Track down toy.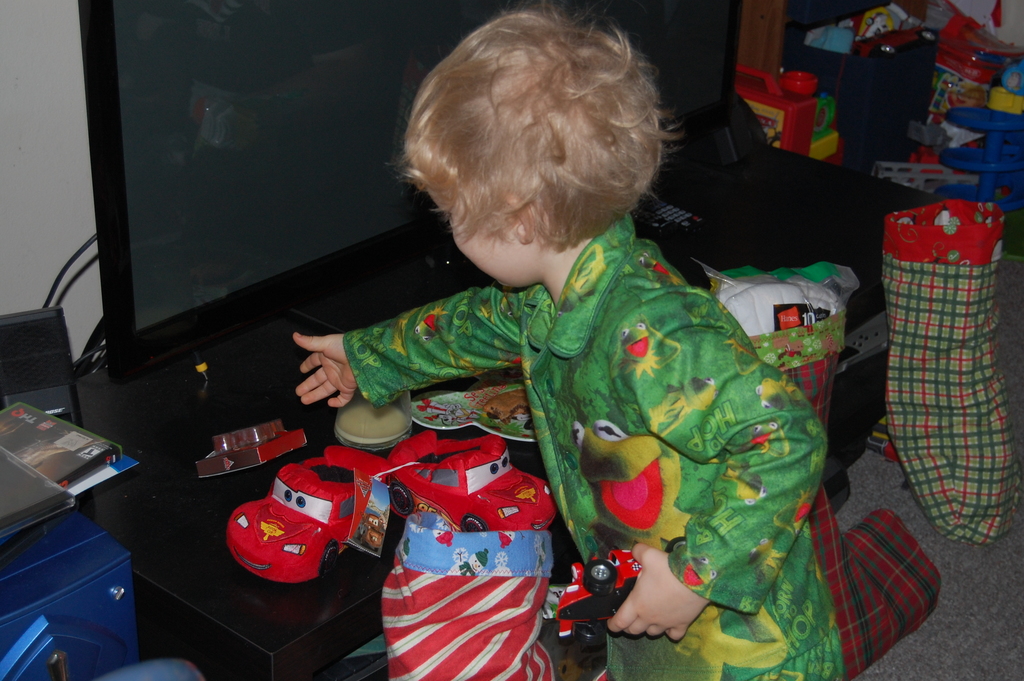
Tracked to {"x1": 387, "y1": 430, "x2": 557, "y2": 535}.
